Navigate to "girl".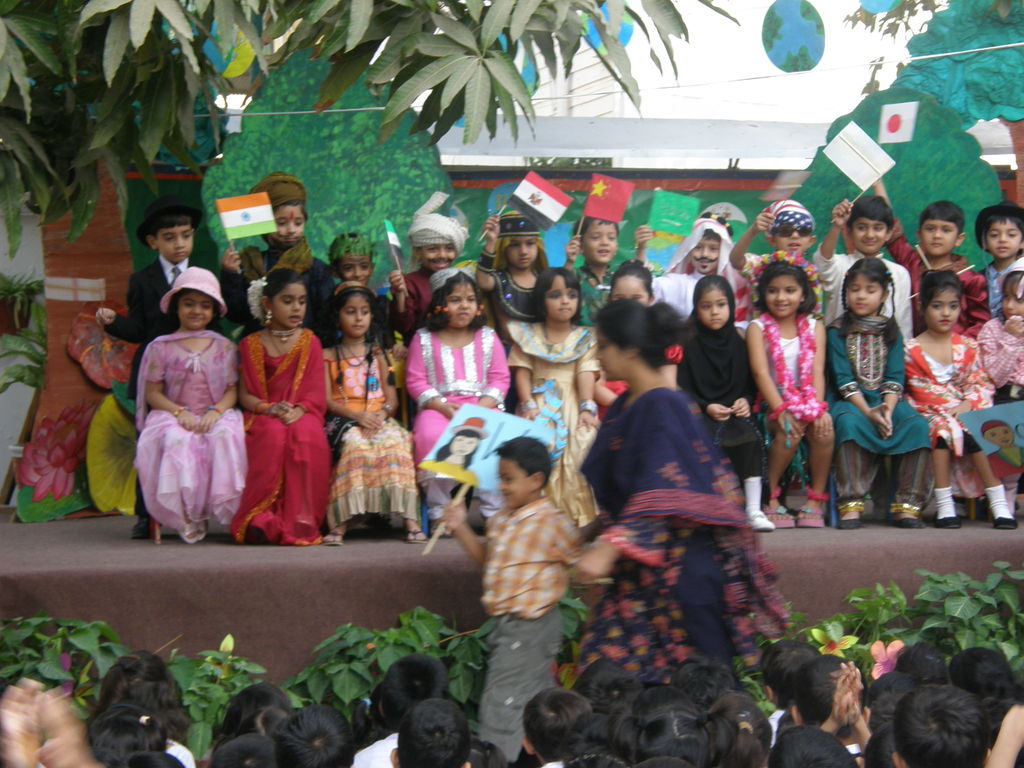
Navigation target: {"left": 132, "top": 264, "right": 263, "bottom": 550}.
